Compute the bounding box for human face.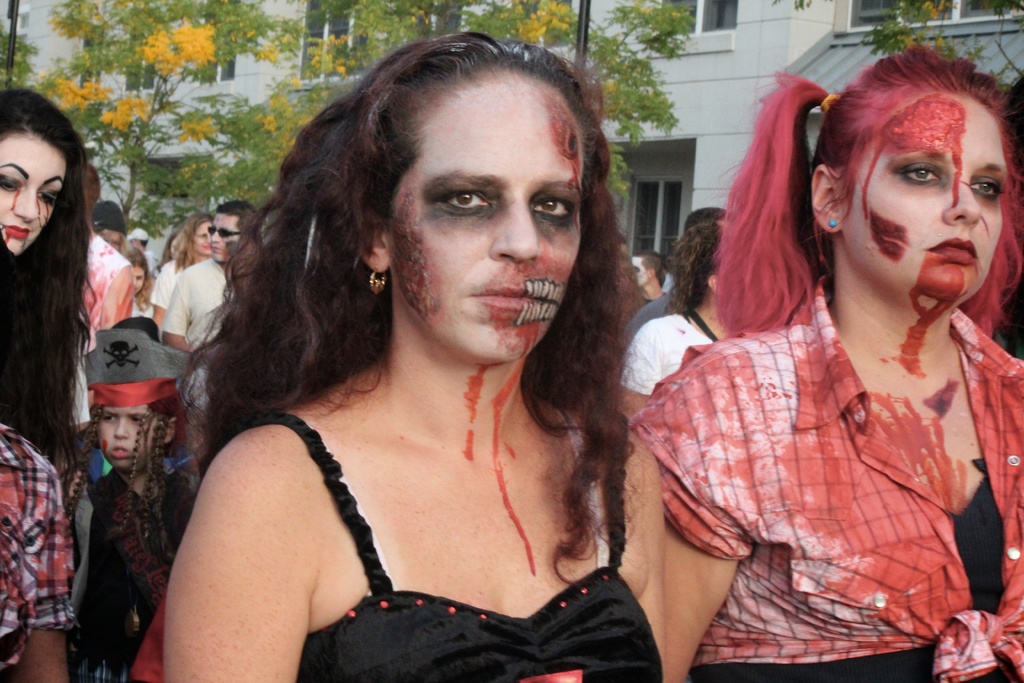
select_region(173, 234, 180, 252).
